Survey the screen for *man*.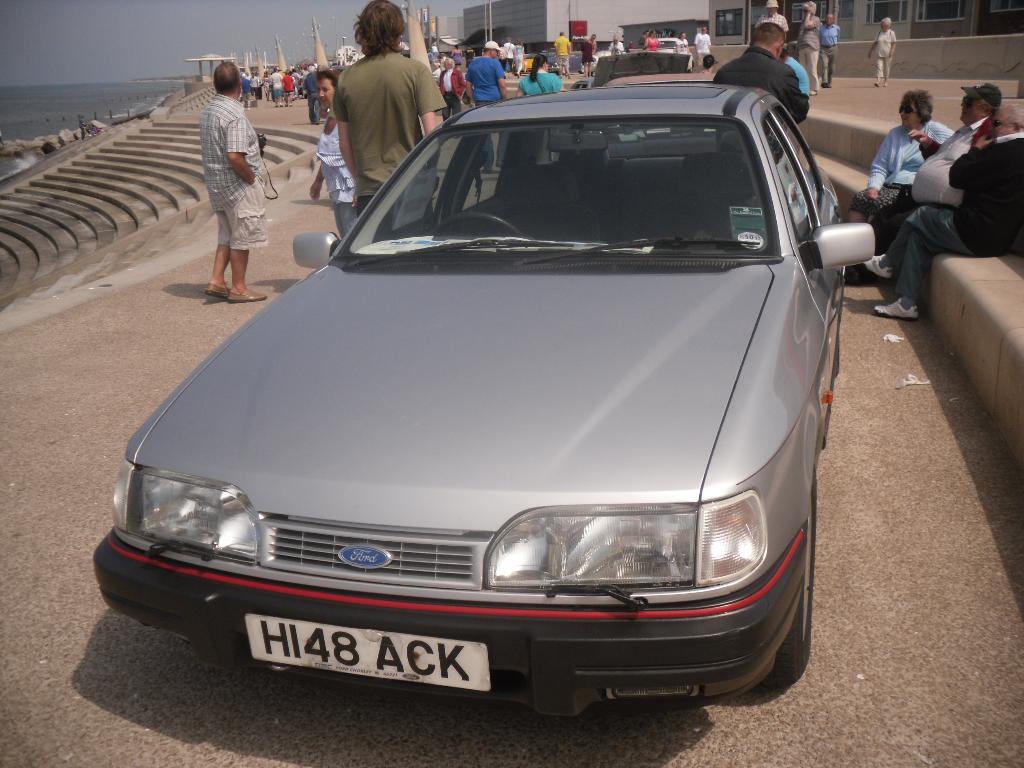
Survey found: x1=694, y1=26, x2=717, y2=70.
